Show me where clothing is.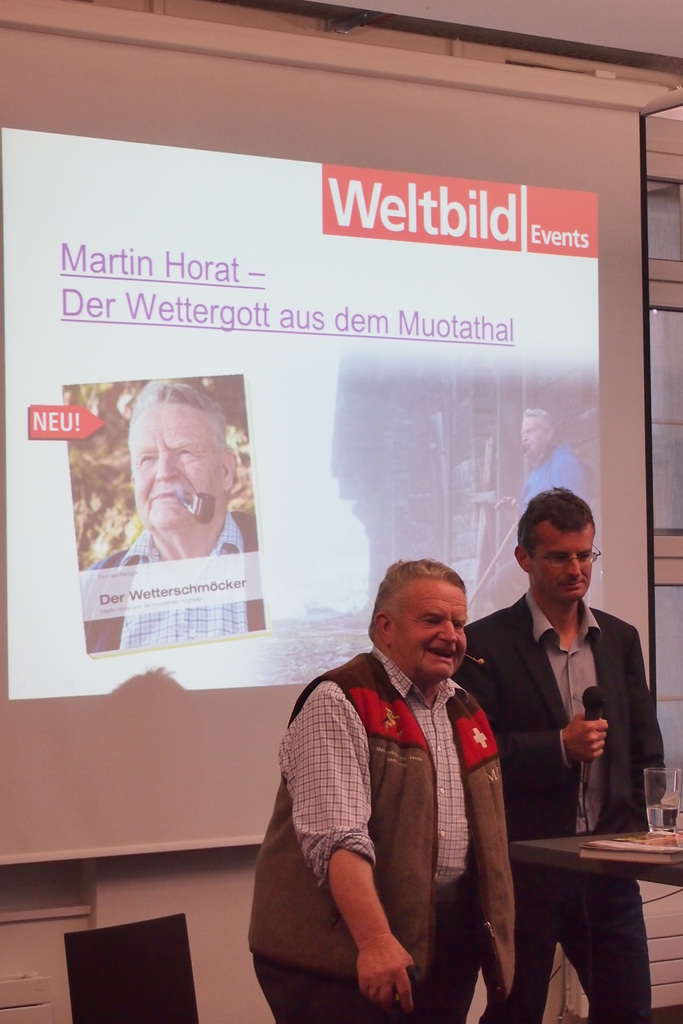
clothing is at select_region(266, 618, 529, 1000).
